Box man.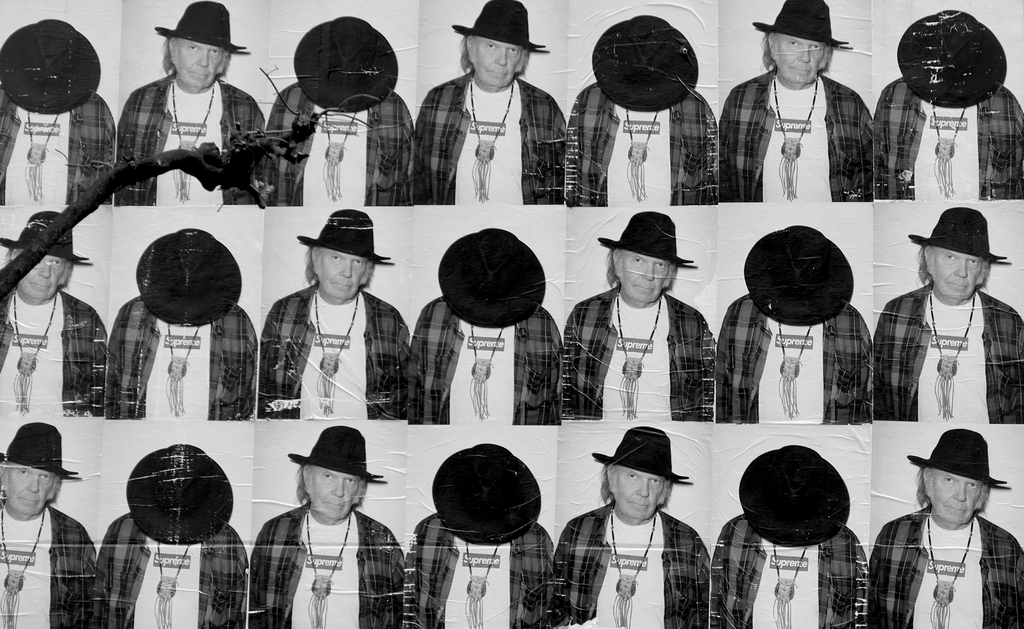
556:209:714:430.
